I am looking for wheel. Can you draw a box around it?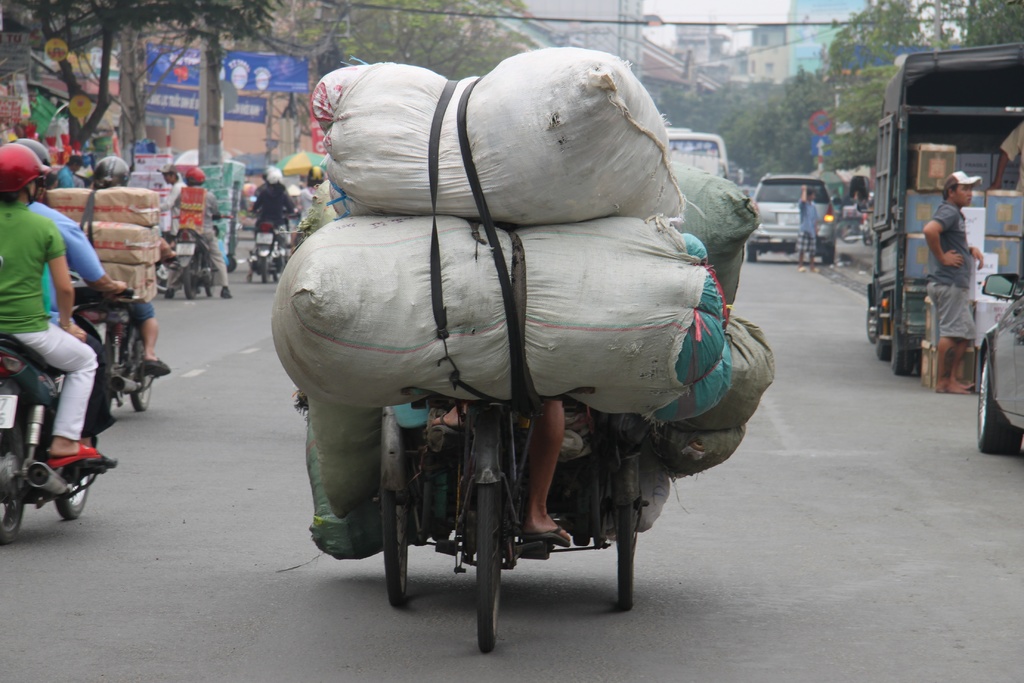
Sure, the bounding box is 0, 420, 26, 541.
